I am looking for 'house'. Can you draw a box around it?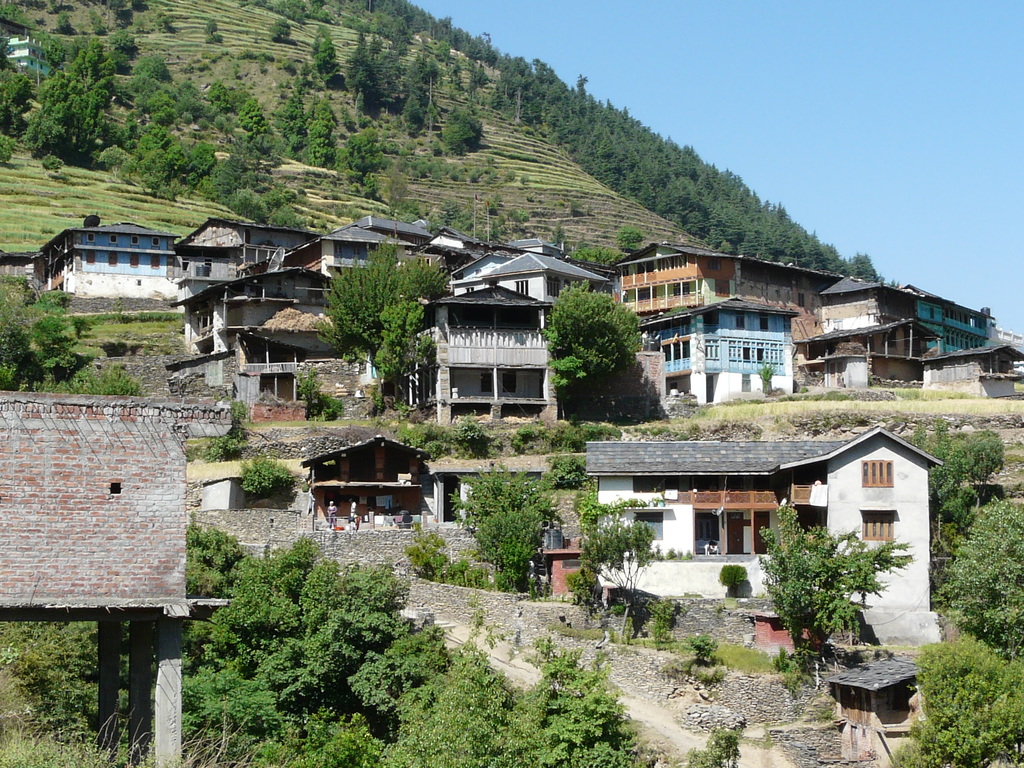
Sure, the bounding box is bbox=(589, 422, 941, 651).
